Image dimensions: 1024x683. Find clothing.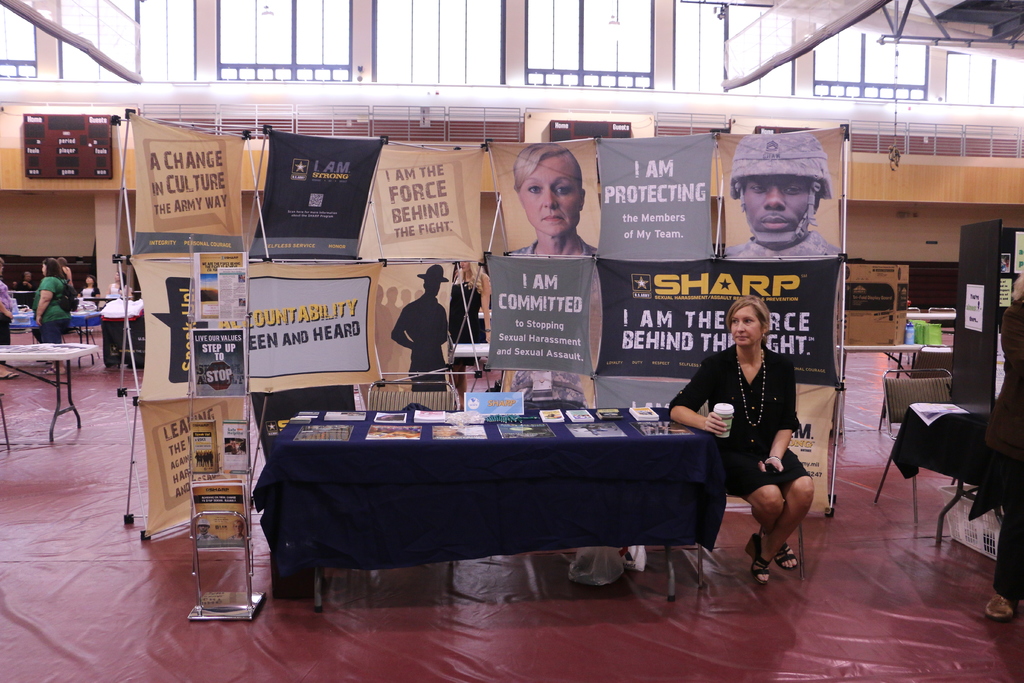
110/283/130/295.
